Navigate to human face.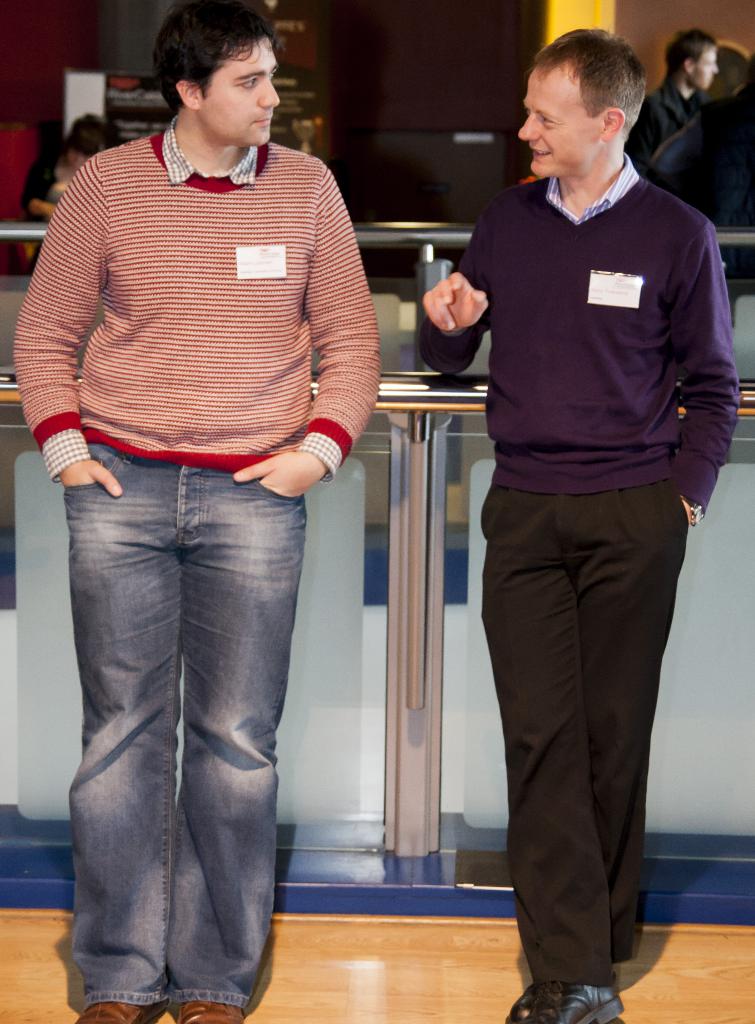
Navigation target: <bbox>207, 64, 280, 145</bbox>.
